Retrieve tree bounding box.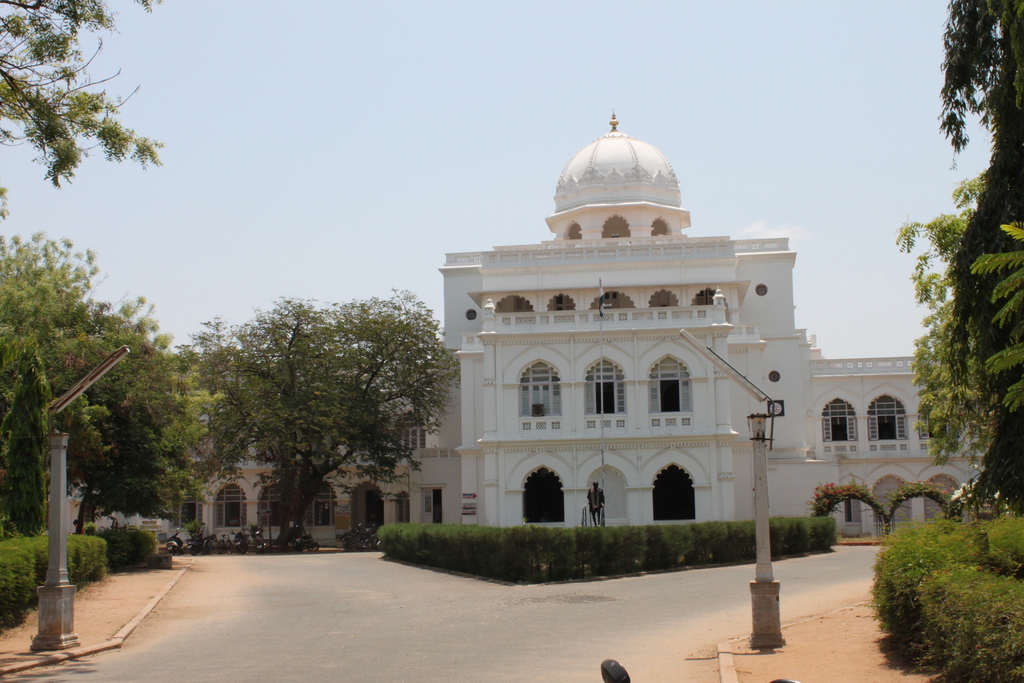
Bounding box: Rect(886, 161, 1023, 530).
